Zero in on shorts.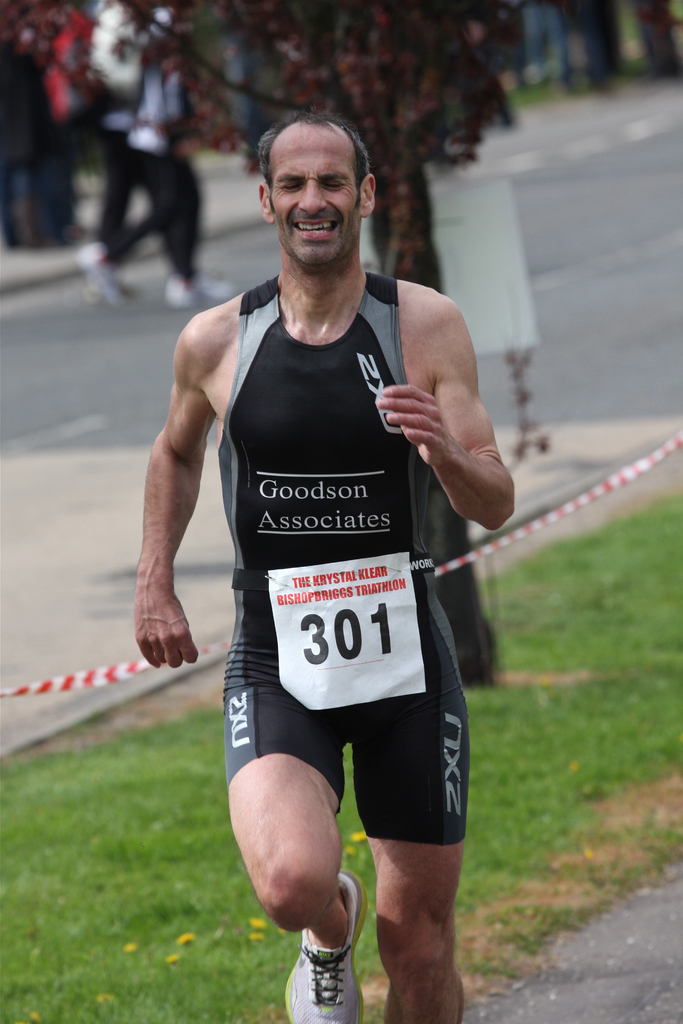
Zeroed in: {"x1": 208, "y1": 680, "x2": 486, "y2": 876}.
